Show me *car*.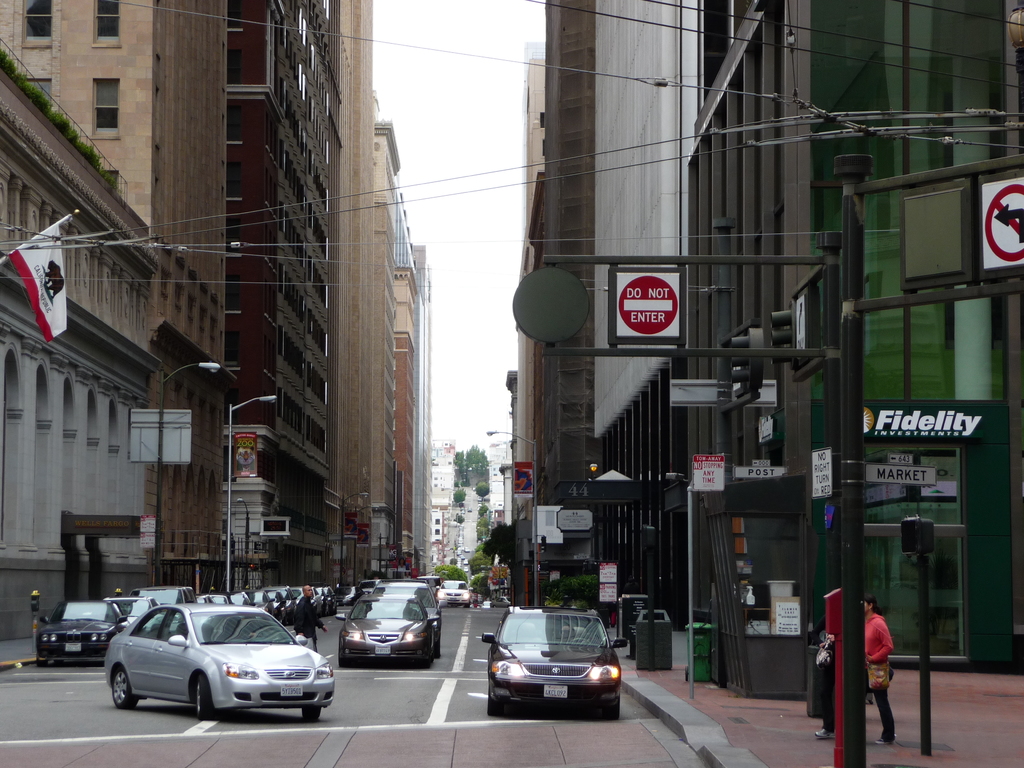
*car* is here: bbox=[424, 580, 480, 604].
